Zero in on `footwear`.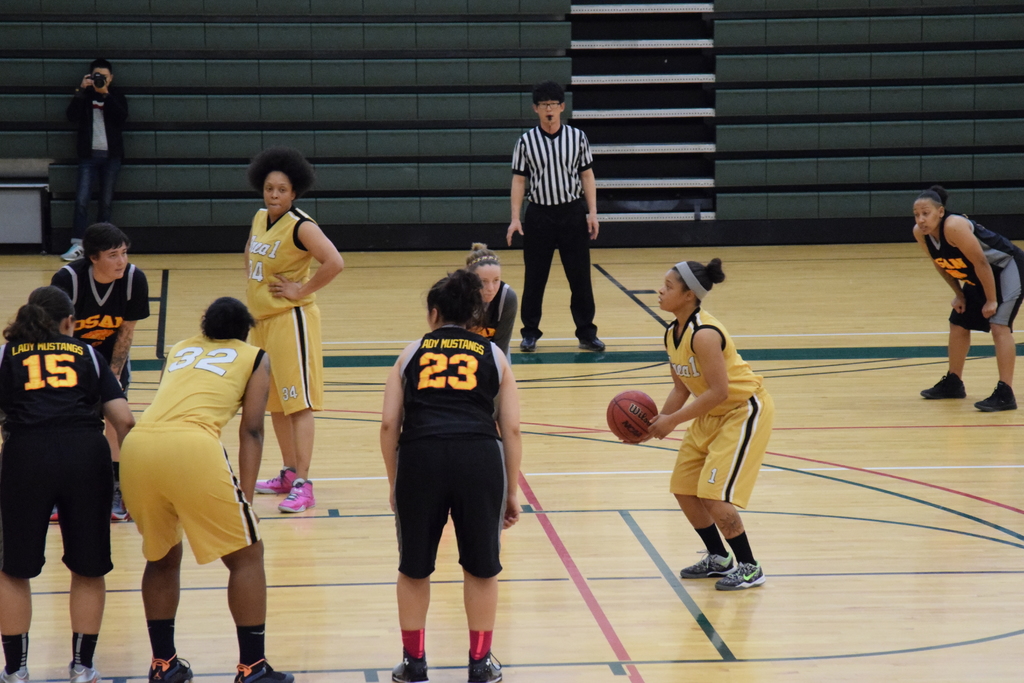
Zeroed in: Rect(391, 645, 429, 682).
